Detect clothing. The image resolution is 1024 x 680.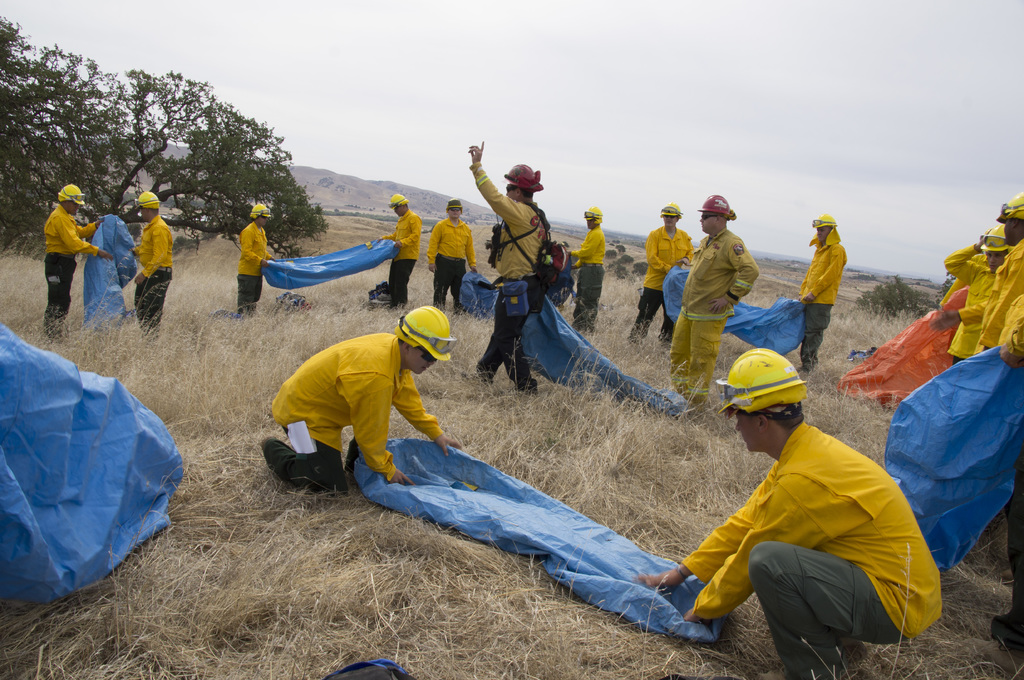
Rect(572, 230, 607, 265).
